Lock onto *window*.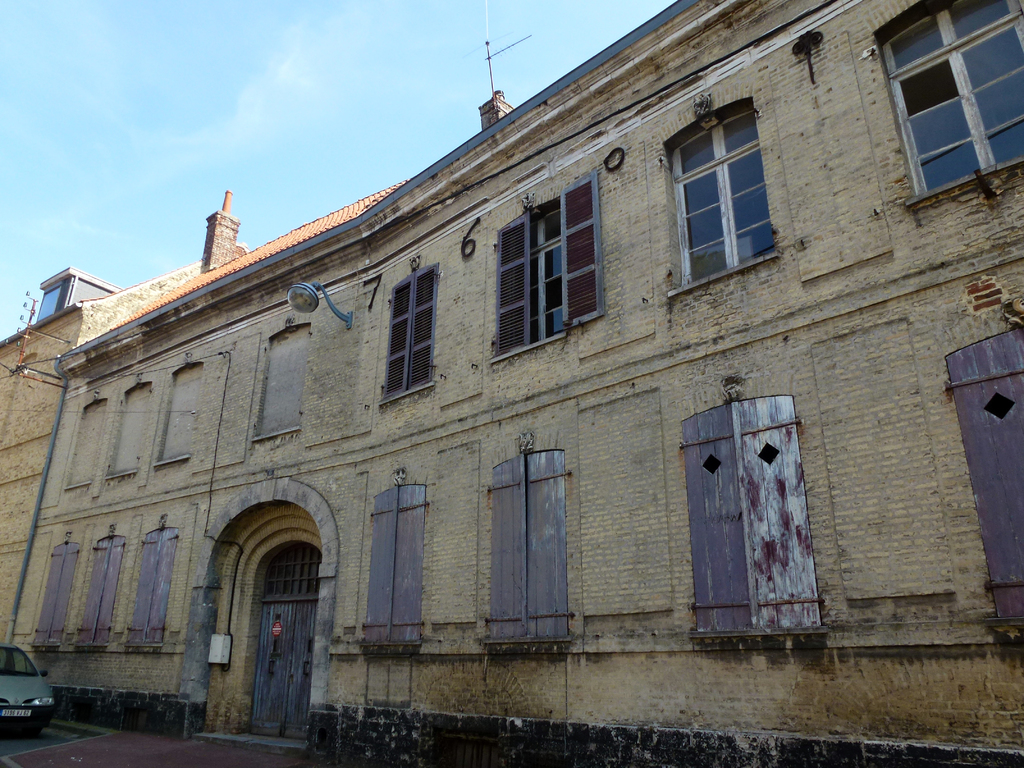
Locked: (492,185,603,358).
